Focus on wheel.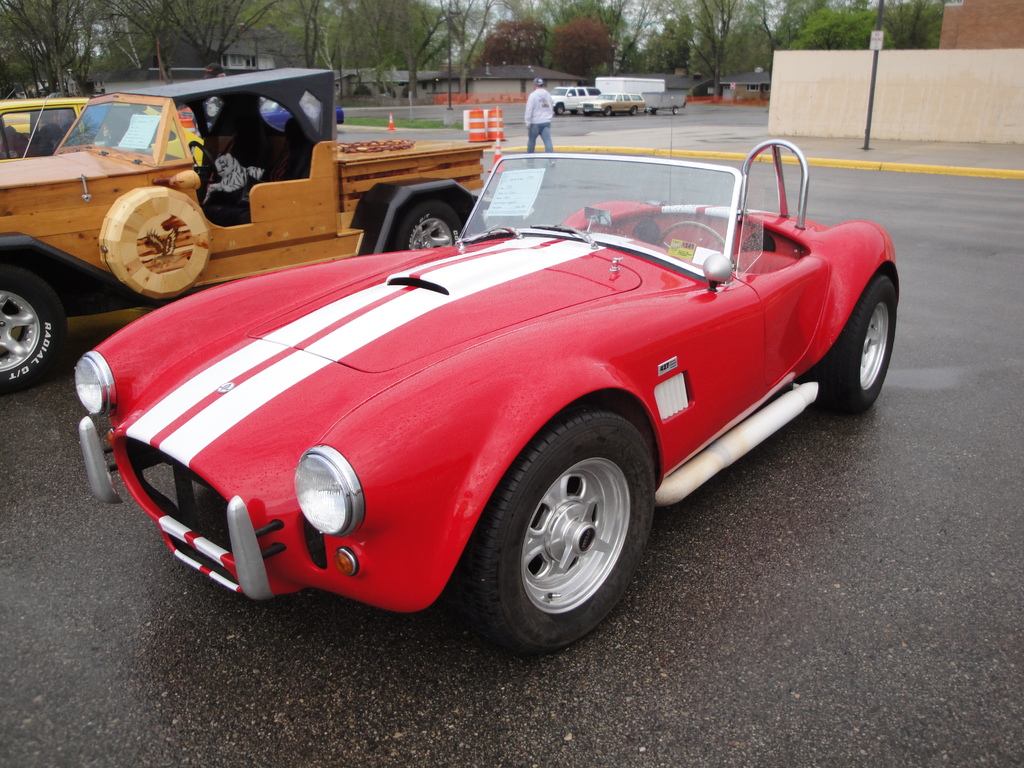
Focused at (left=188, top=141, right=219, bottom=184).
